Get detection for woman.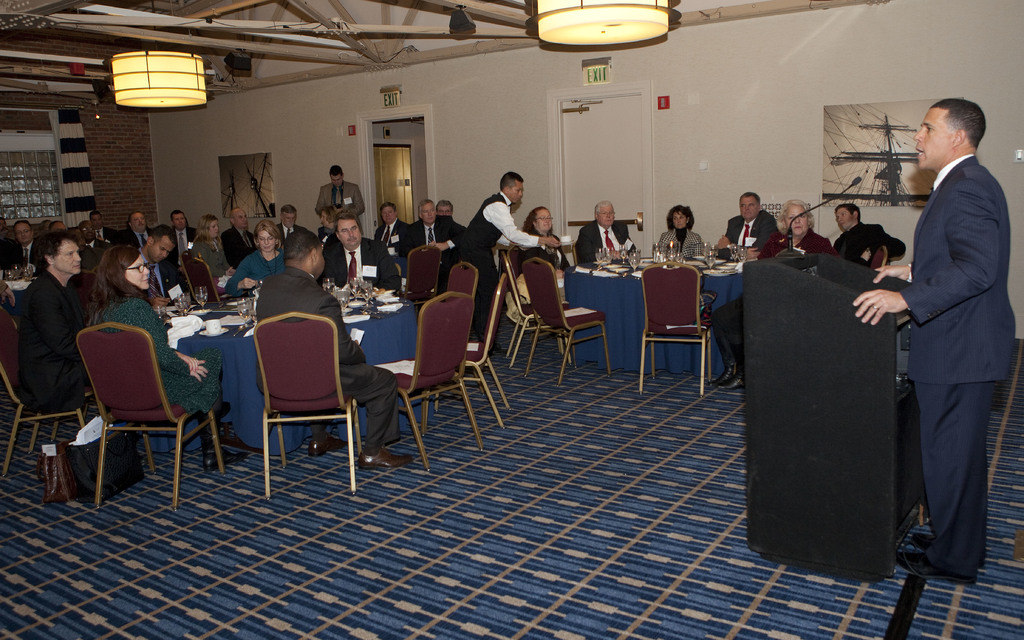
Detection: [x1=224, y1=218, x2=289, y2=292].
